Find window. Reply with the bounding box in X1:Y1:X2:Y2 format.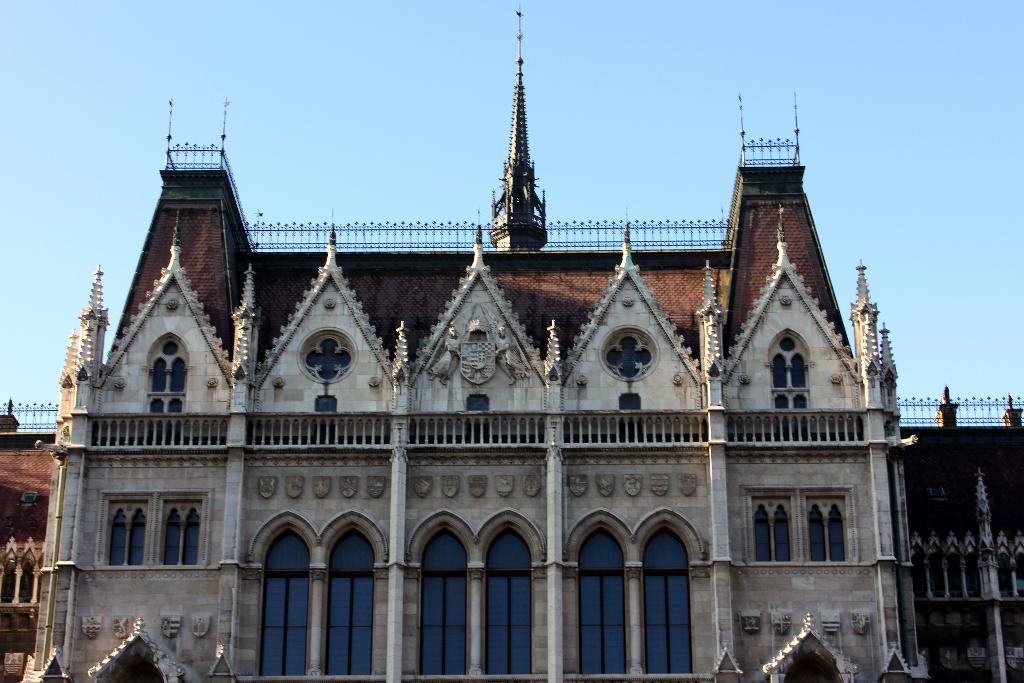
406:512:477:676.
